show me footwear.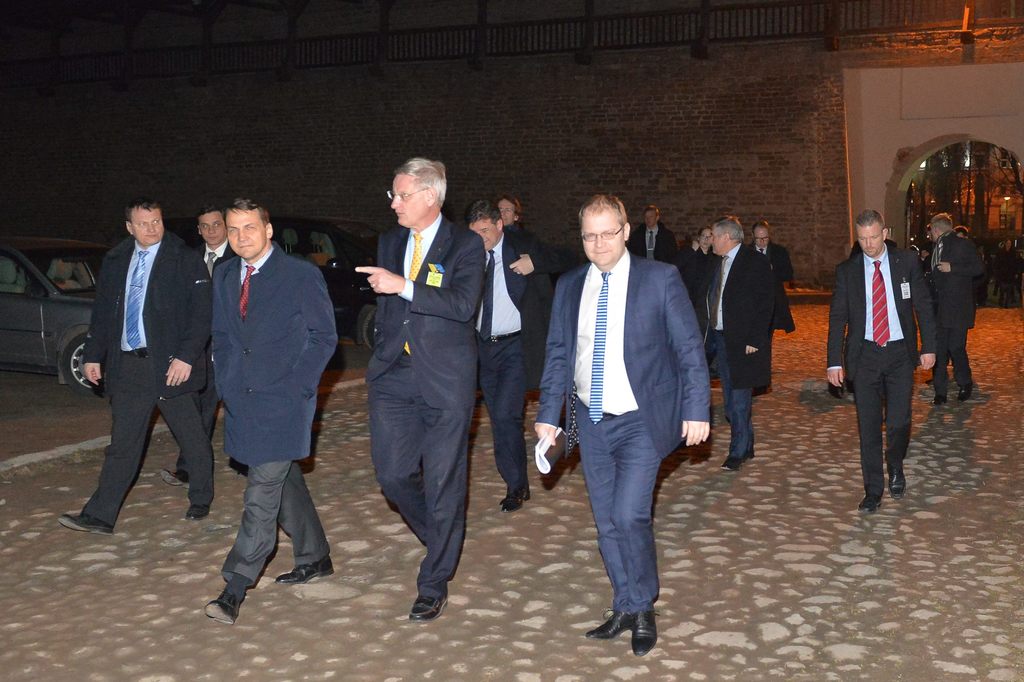
footwear is here: rect(826, 371, 838, 396).
